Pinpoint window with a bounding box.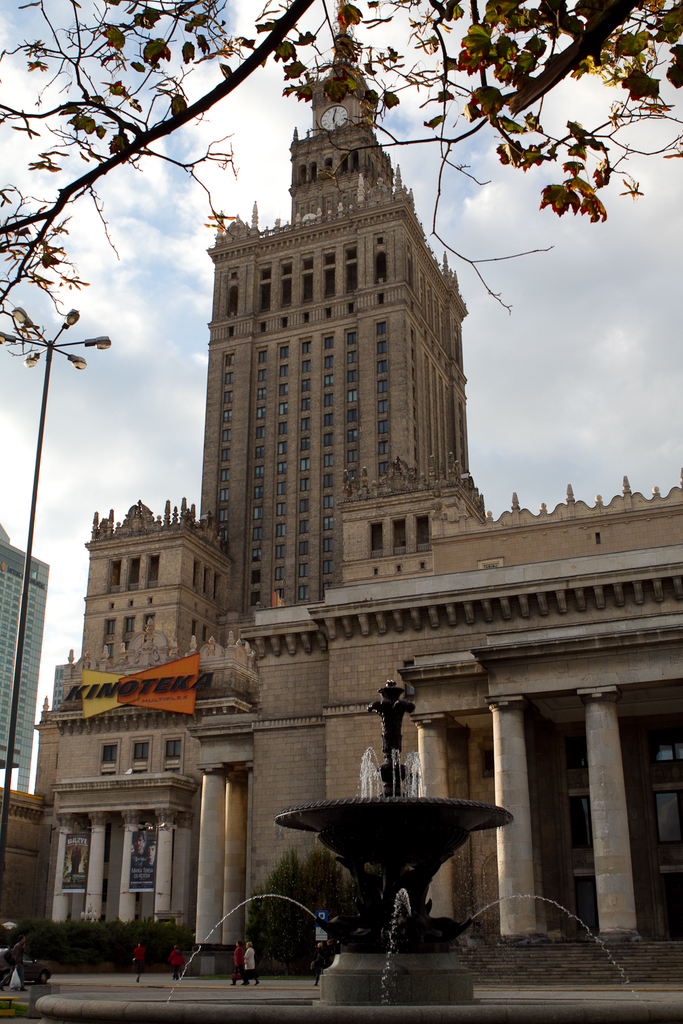
Rect(373, 520, 381, 552).
